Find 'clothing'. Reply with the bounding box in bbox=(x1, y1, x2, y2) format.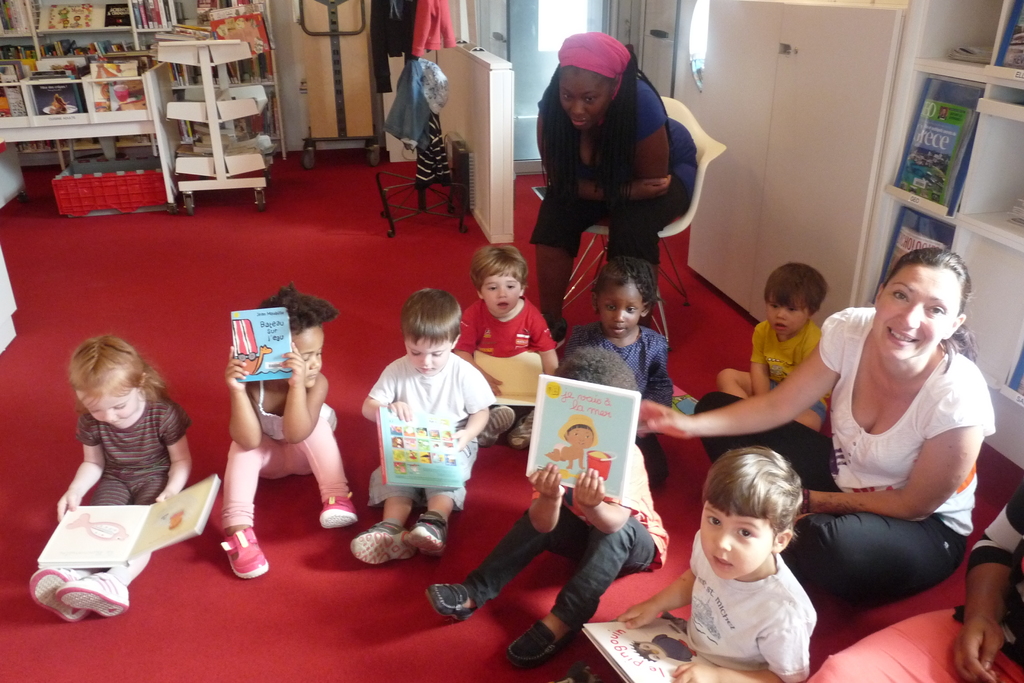
bbox=(559, 317, 675, 489).
